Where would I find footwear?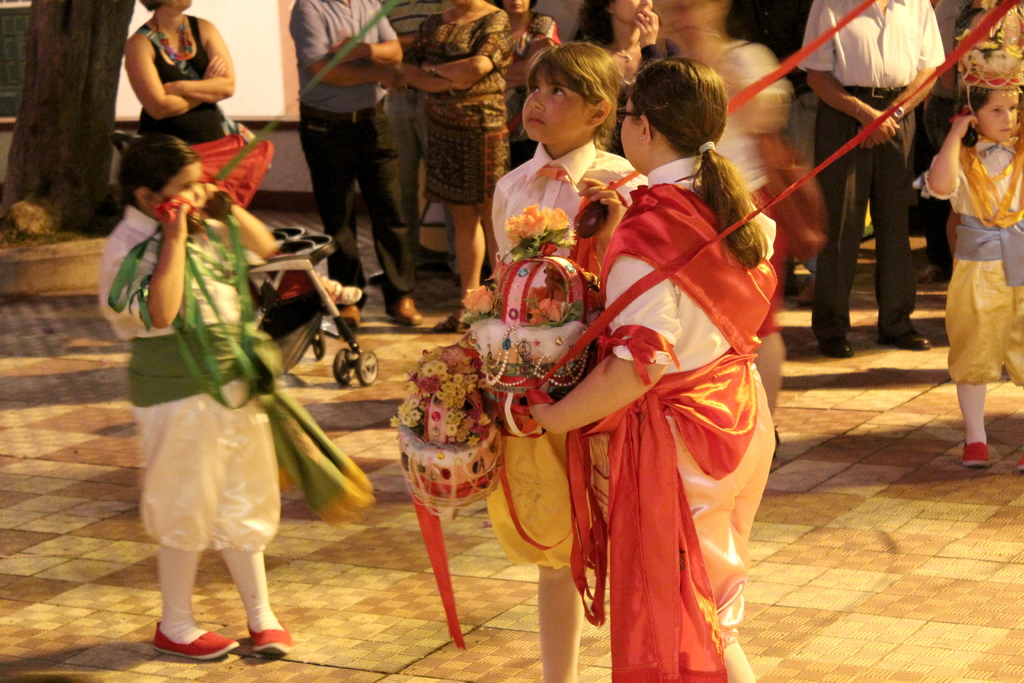
At [341, 304, 359, 332].
